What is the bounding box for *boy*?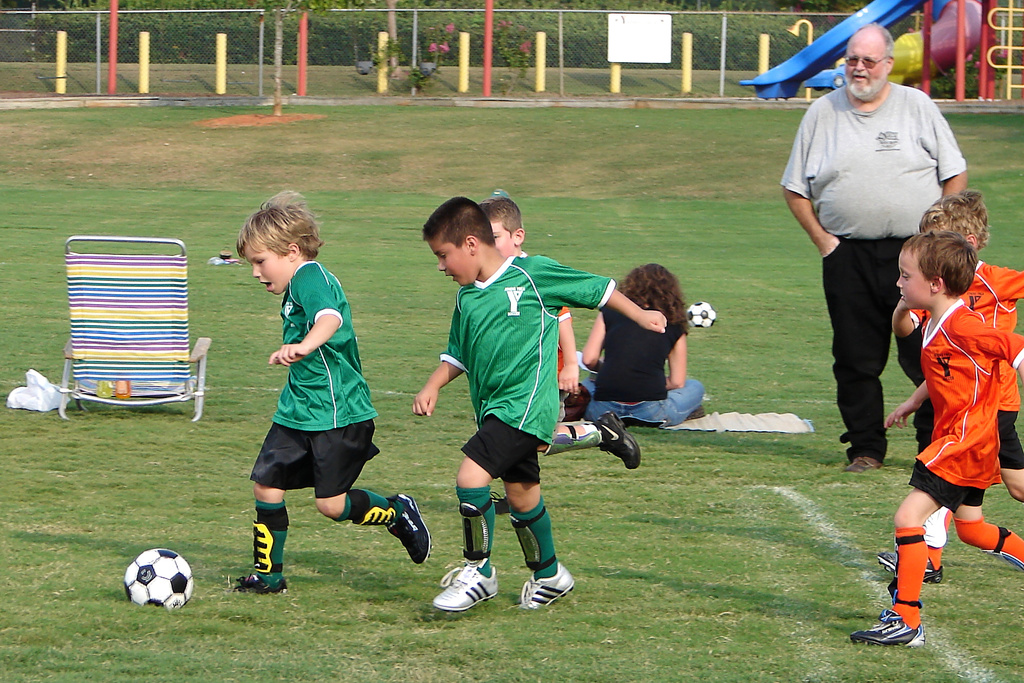
[879, 188, 1023, 584].
